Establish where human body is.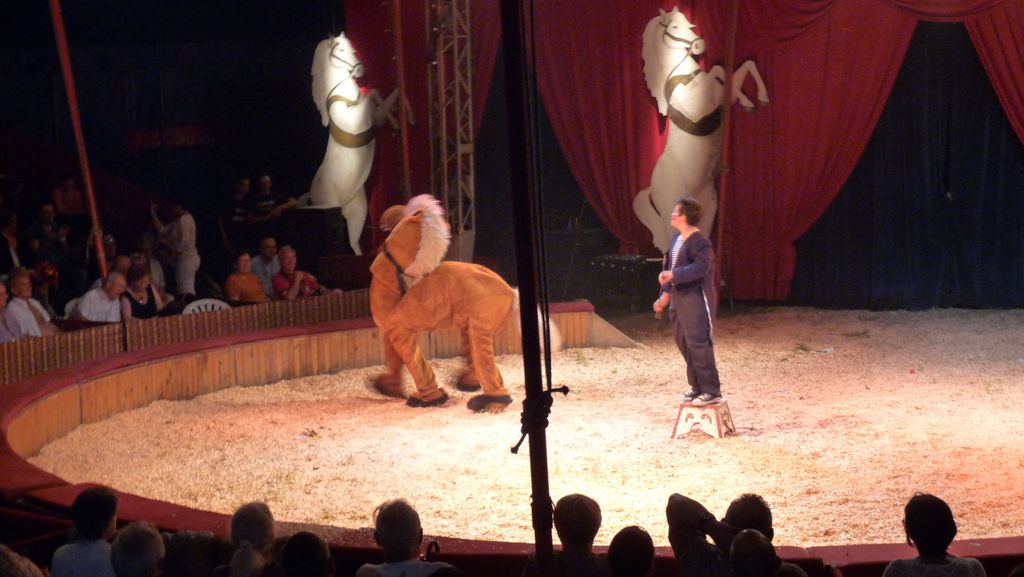
Established at [left=0, top=270, right=63, bottom=336].
